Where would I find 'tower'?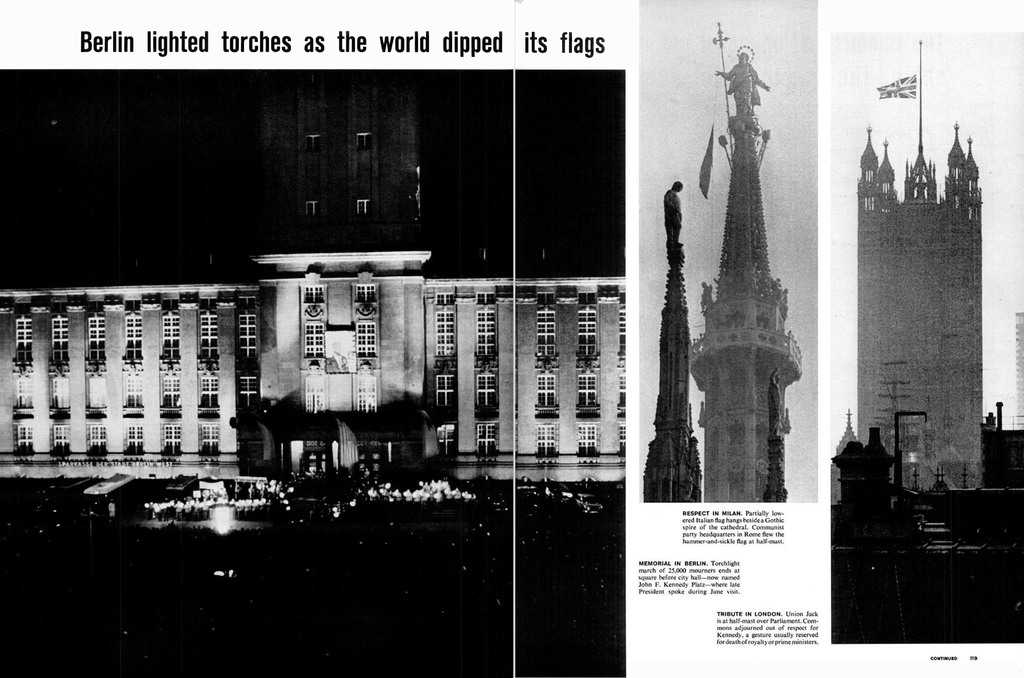
At pyautogui.locateOnScreen(850, 38, 989, 491).
